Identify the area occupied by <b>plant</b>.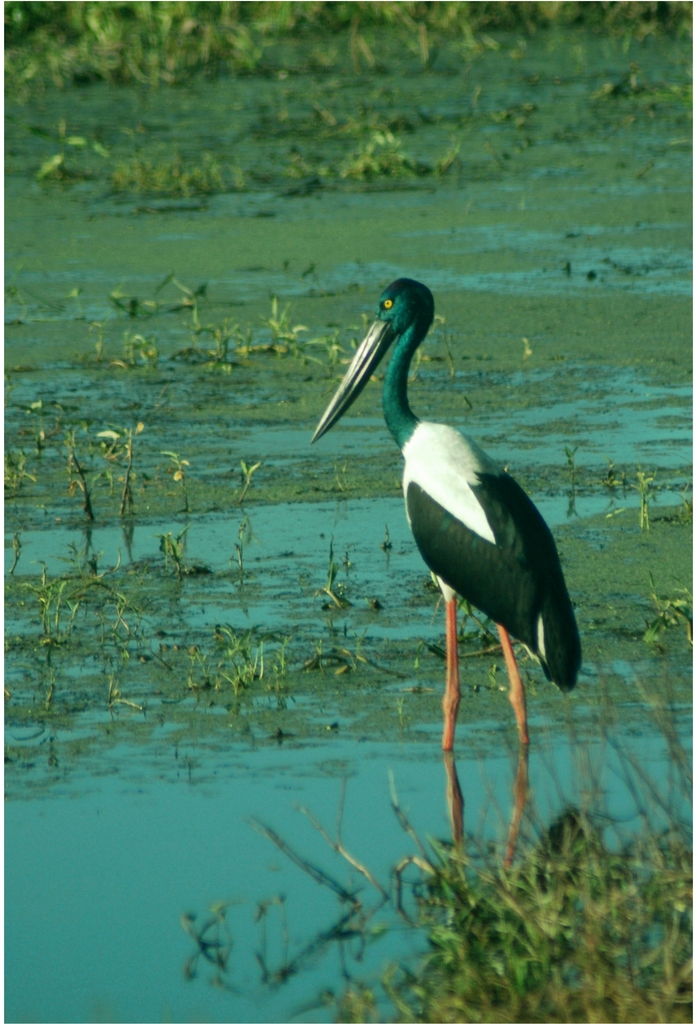
Area: {"left": 108, "top": 287, "right": 148, "bottom": 316}.
